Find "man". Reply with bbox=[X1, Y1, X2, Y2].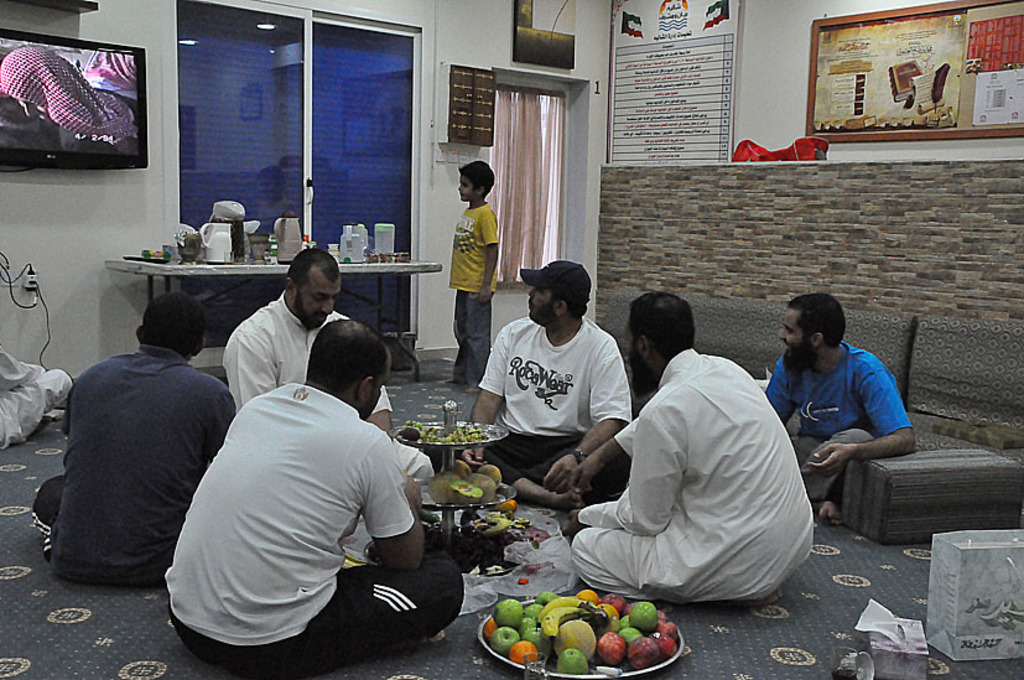
bbox=[551, 311, 822, 607].
